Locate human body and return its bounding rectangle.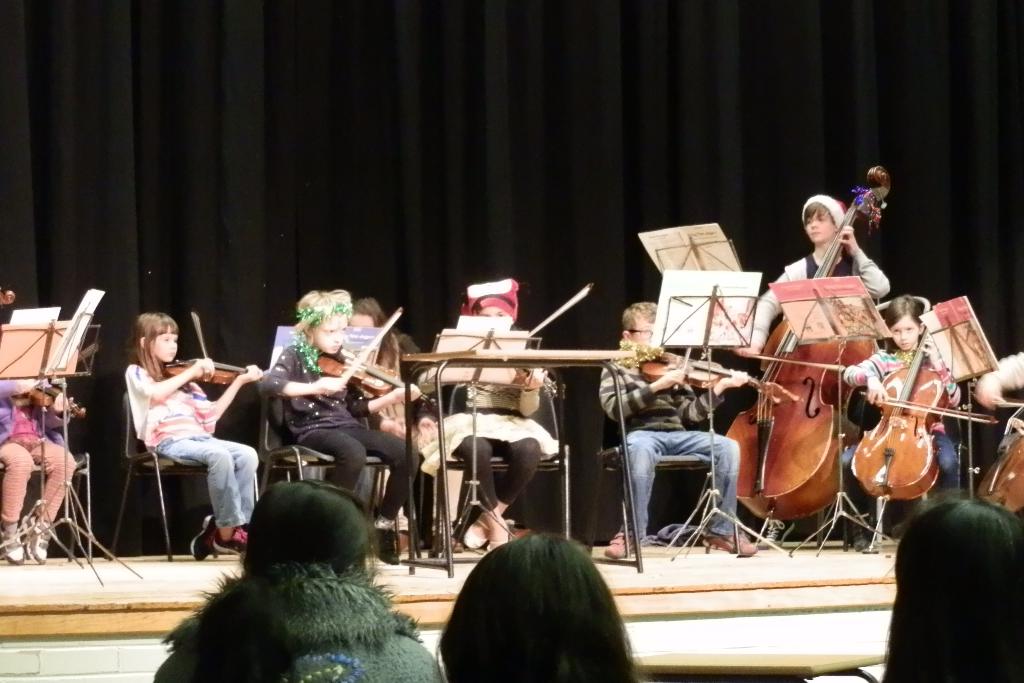
[594, 352, 760, 561].
